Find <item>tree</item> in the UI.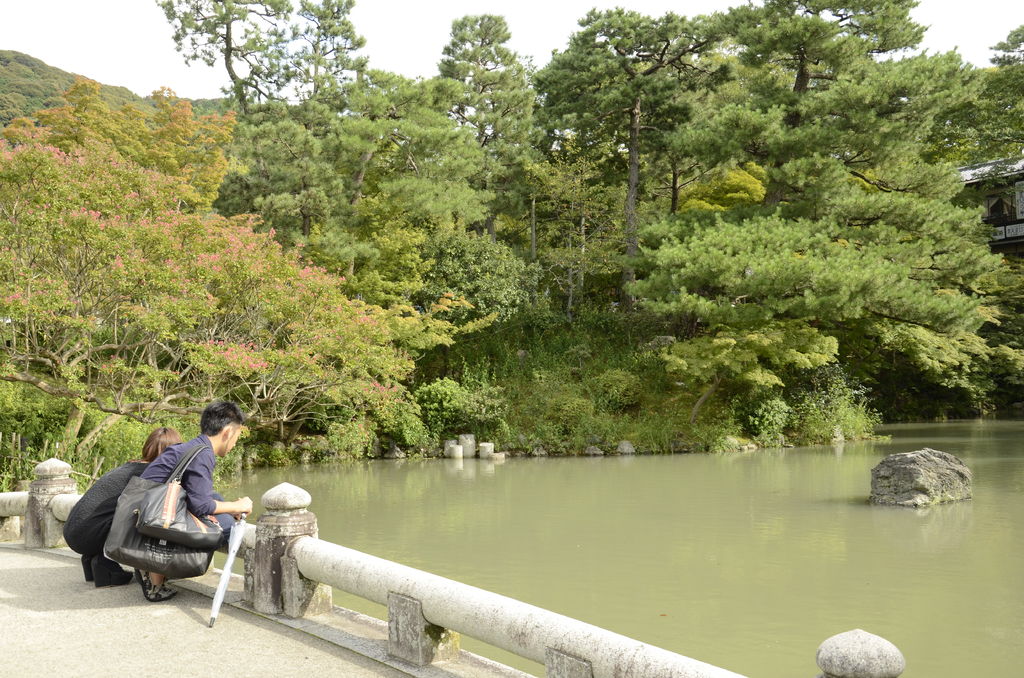
UI element at box(141, 0, 377, 134).
